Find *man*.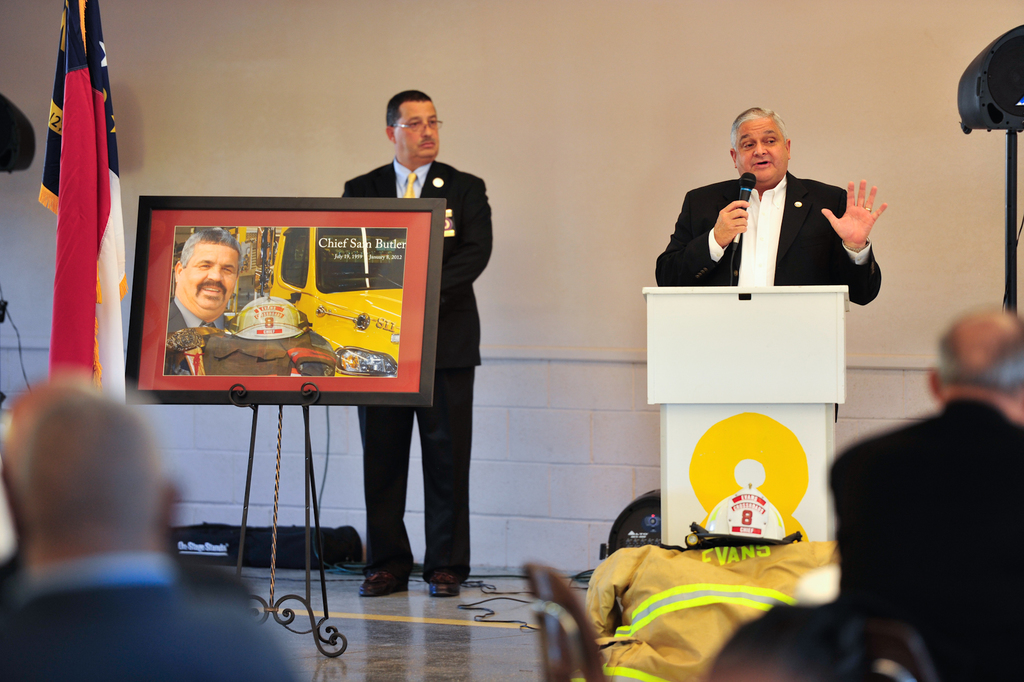
BBox(822, 297, 1023, 681).
